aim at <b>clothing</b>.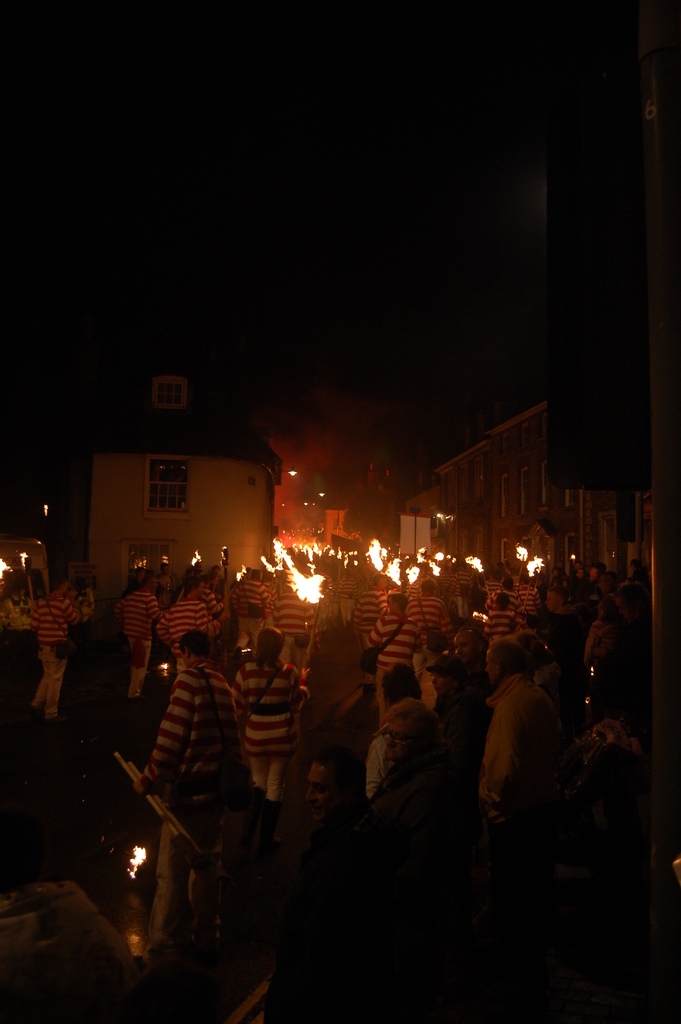
Aimed at left=370, top=753, right=463, bottom=883.
